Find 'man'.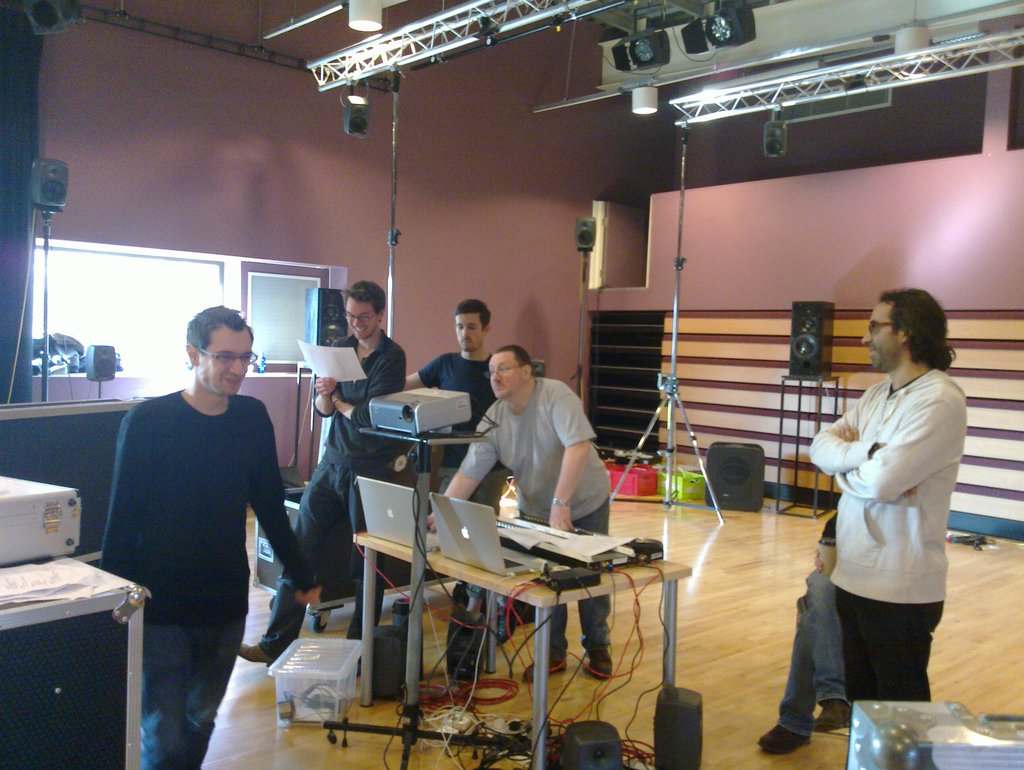
807:286:954:769.
